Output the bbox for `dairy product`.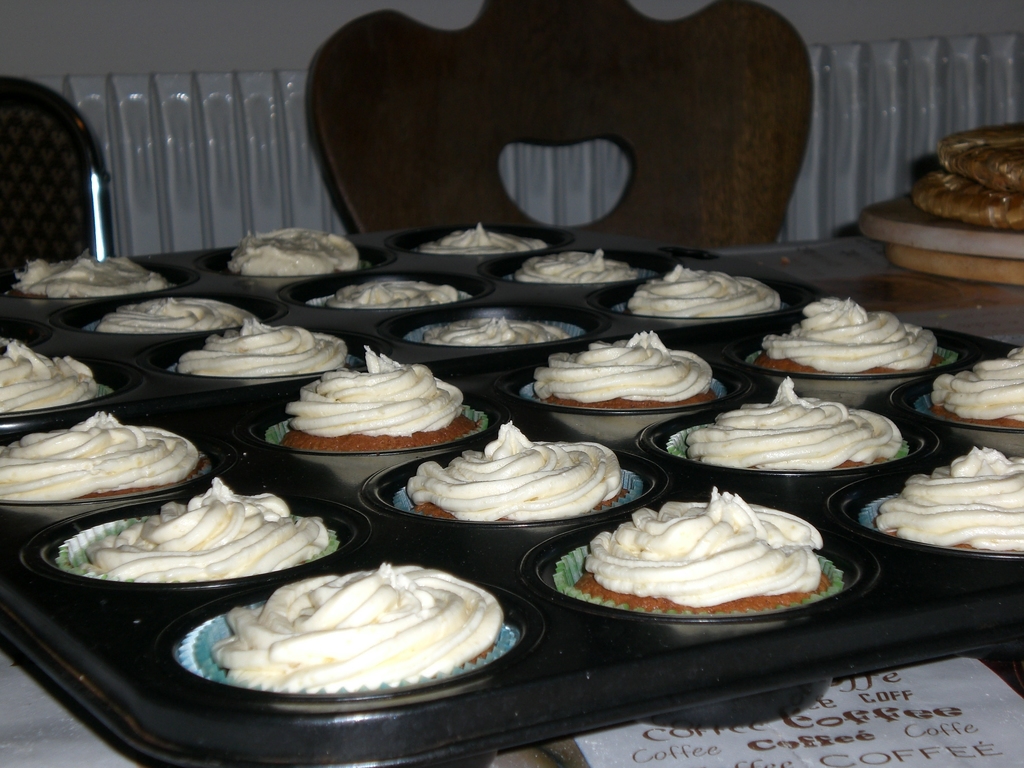
(x1=427, y1=317, x2=566, y2=359).
